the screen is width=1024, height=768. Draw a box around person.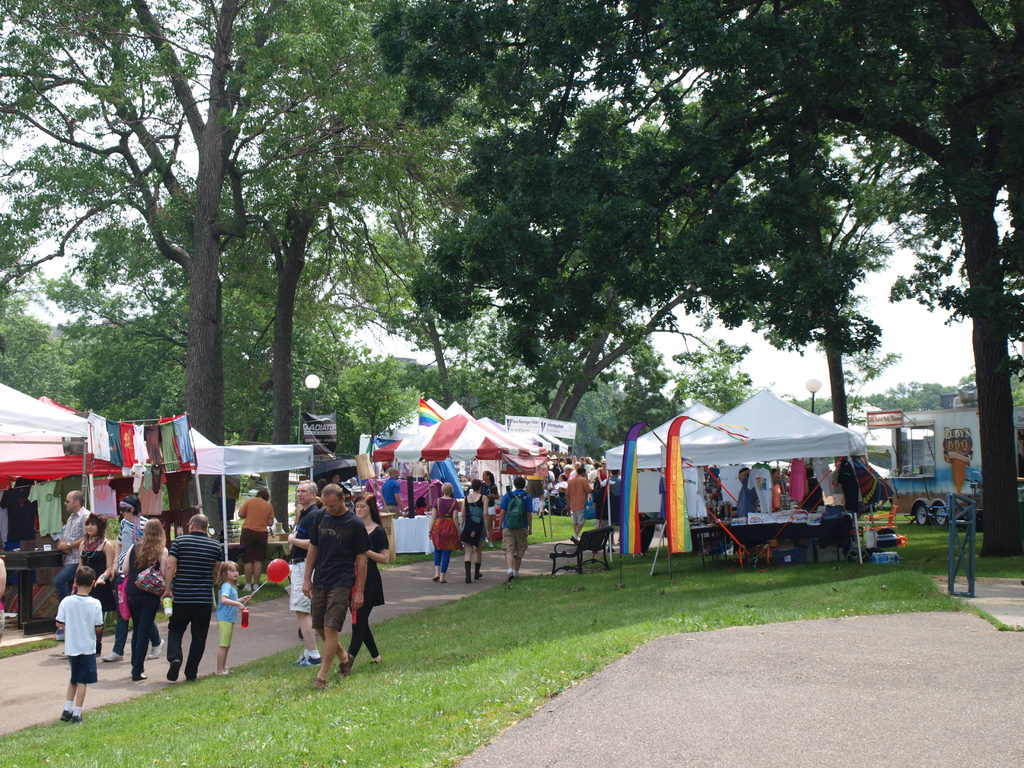
region(77, 519, 109, 648).
